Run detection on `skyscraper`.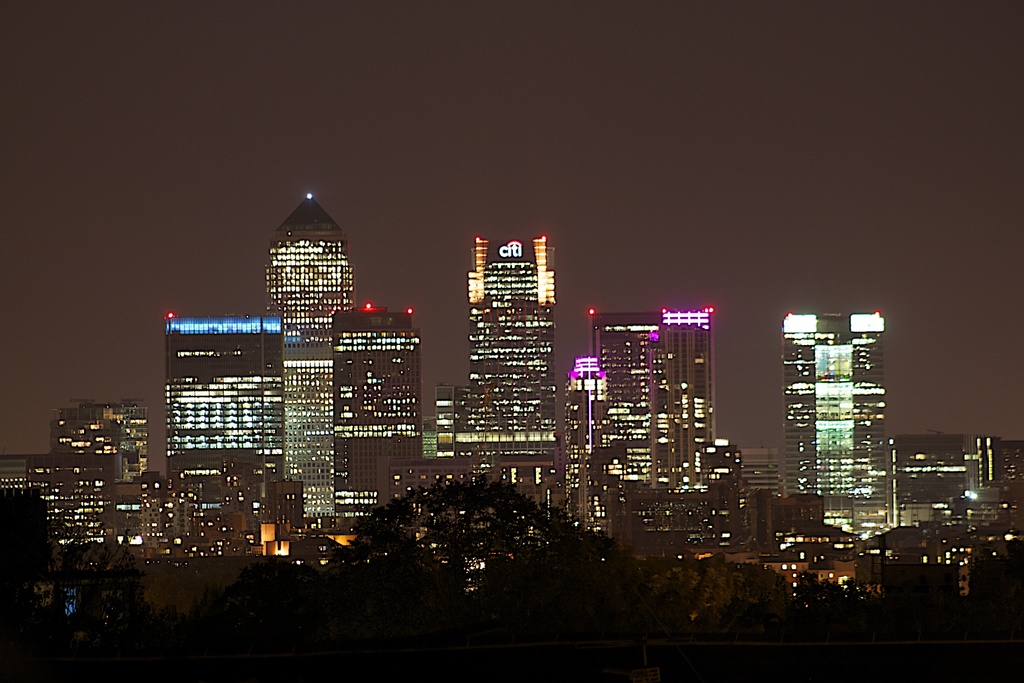
Result: select_region(327, 304, 429, 518).
